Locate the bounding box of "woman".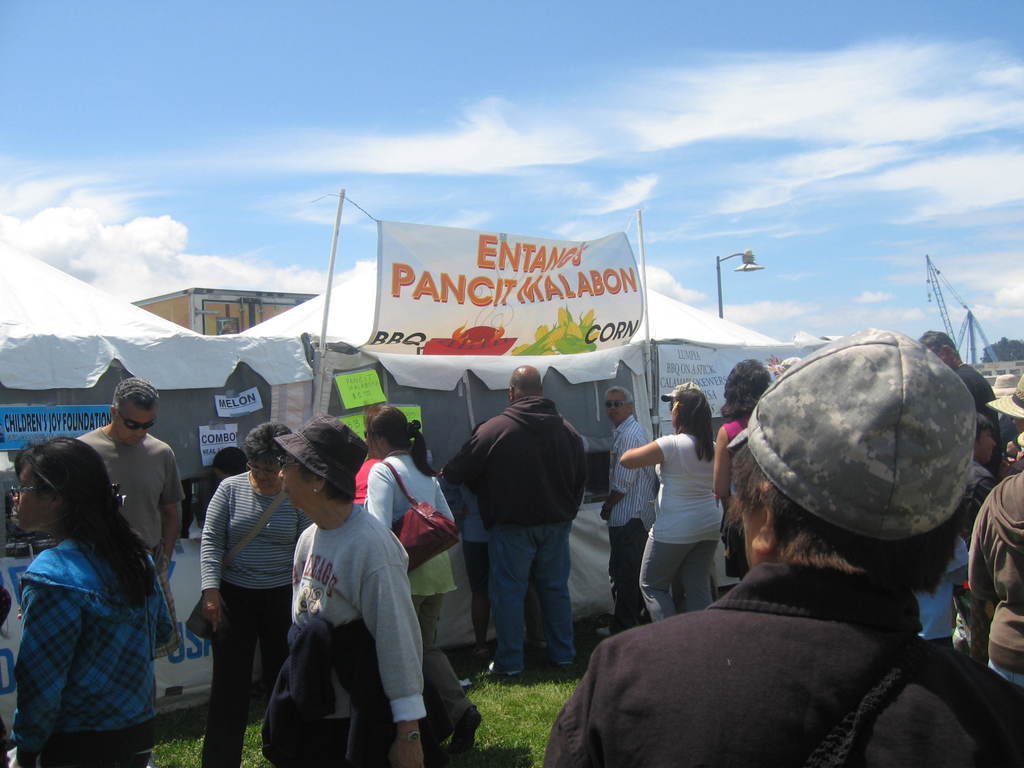
Bounding box: 275:409:426:767.
